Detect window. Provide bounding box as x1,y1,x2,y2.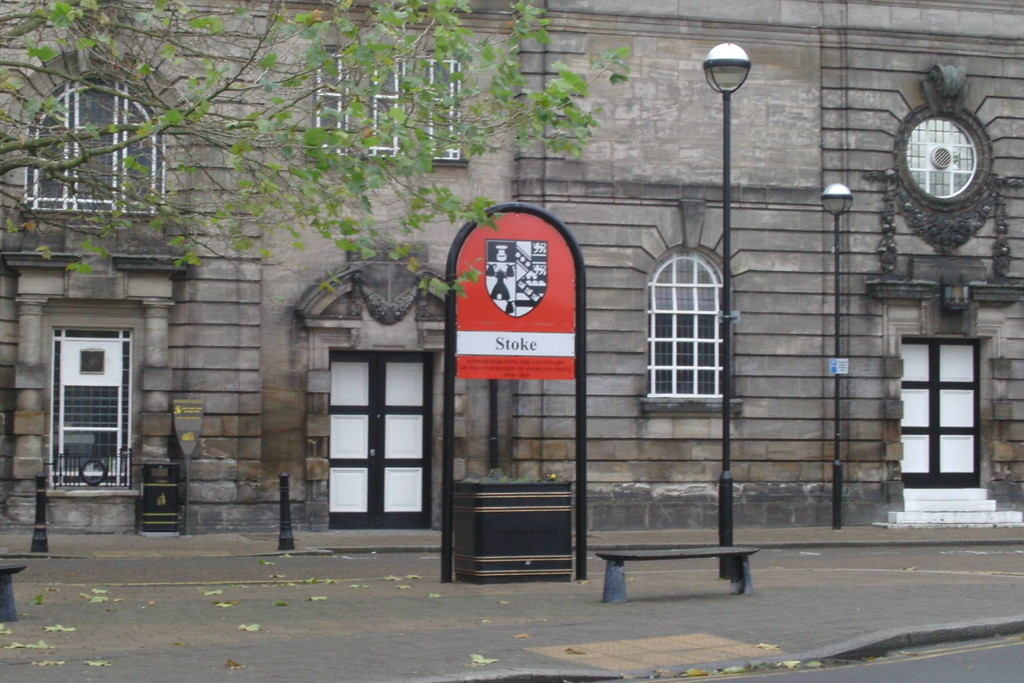
58,325,141,497.
